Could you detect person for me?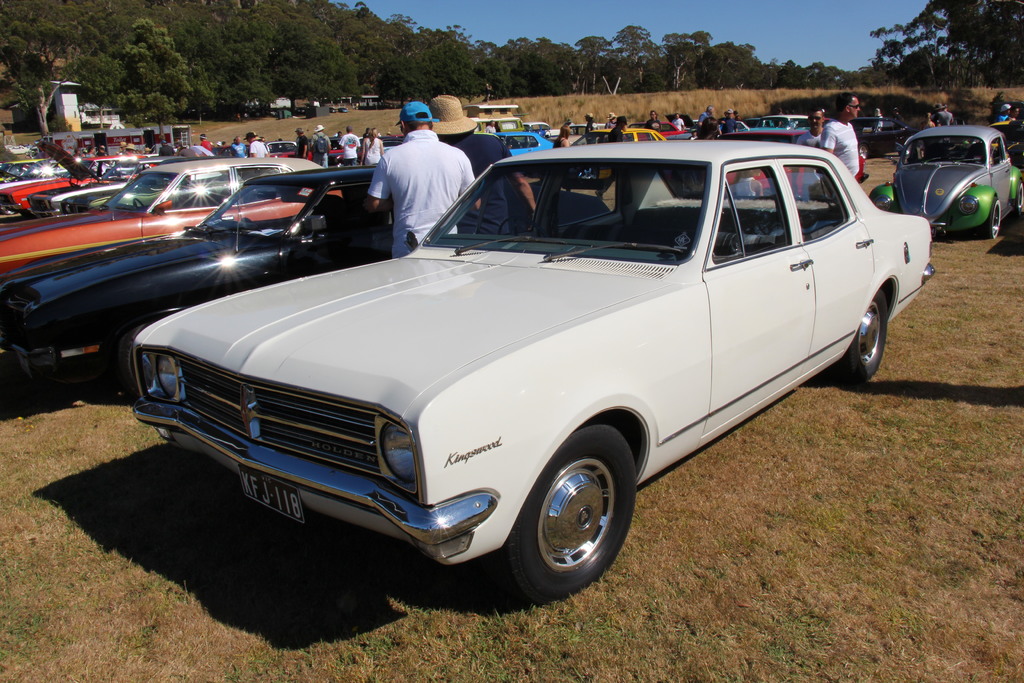
Detection result: bbox=(360, 95, 478, 265).
